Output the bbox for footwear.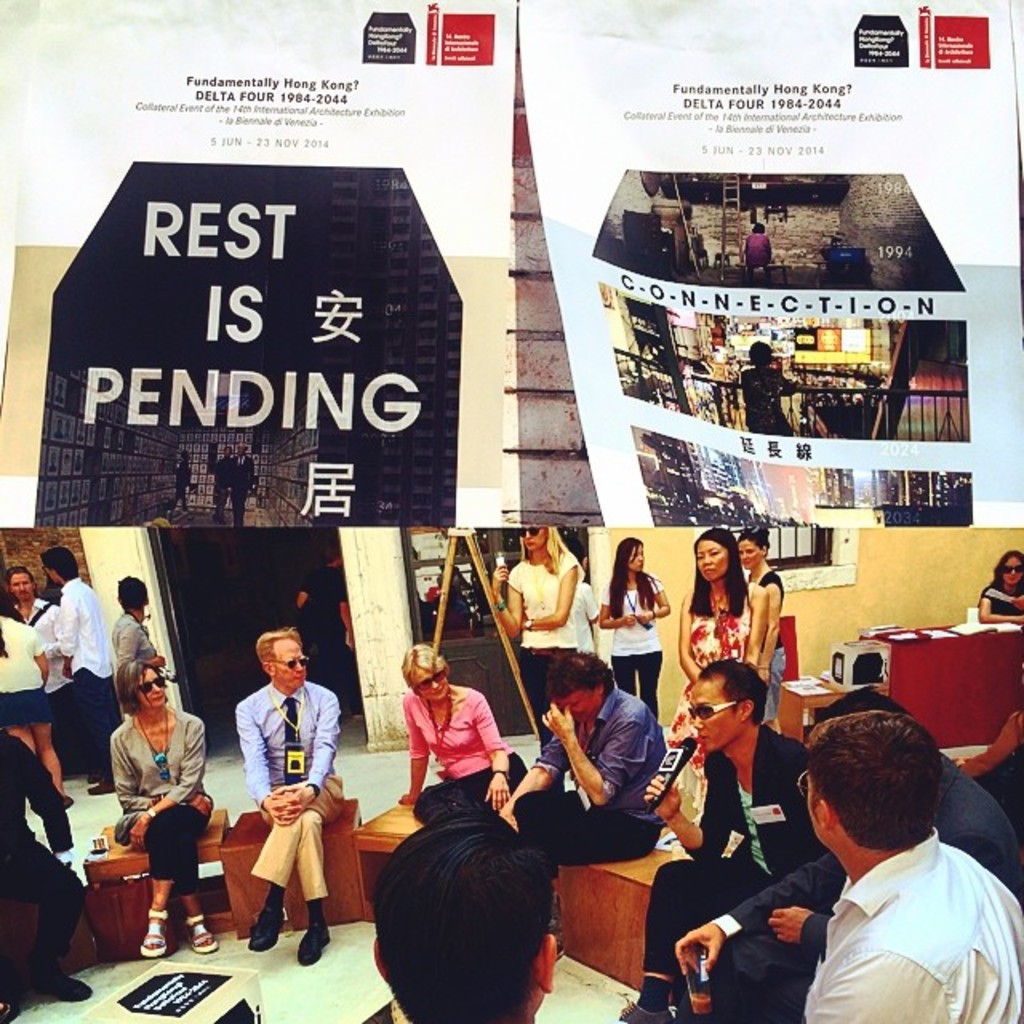
{"x1": 246, "y1": 904, "x2": 285, "y2": 957}.
